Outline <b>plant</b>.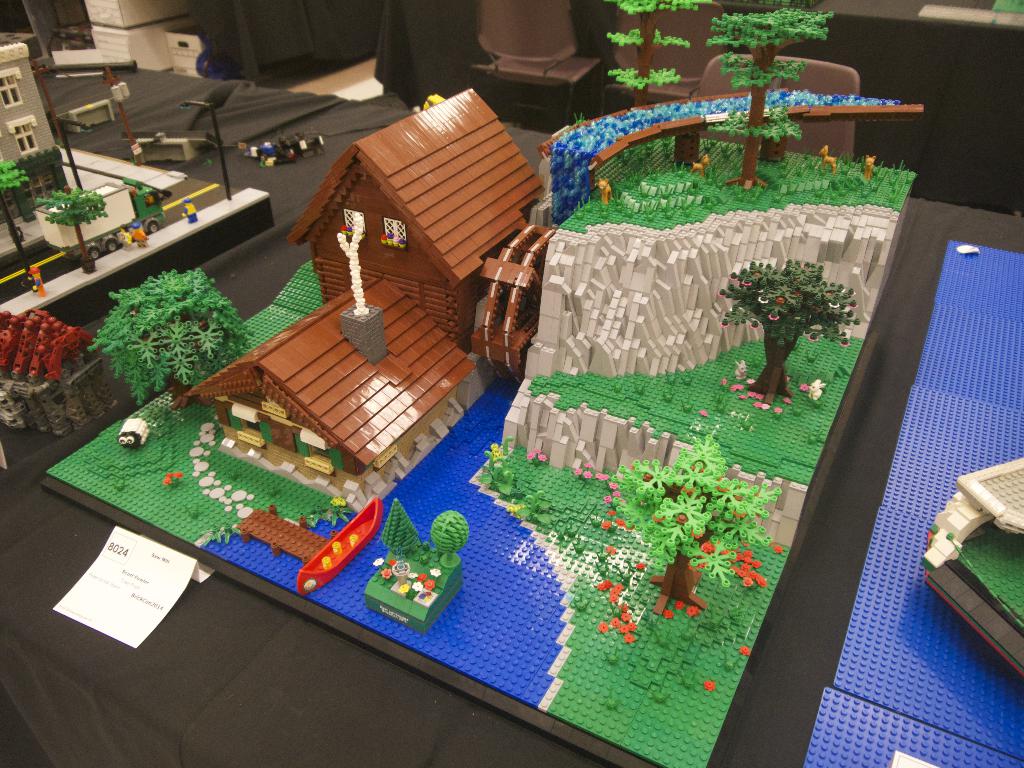
Outline: locate(430, 508, 474, 559).
